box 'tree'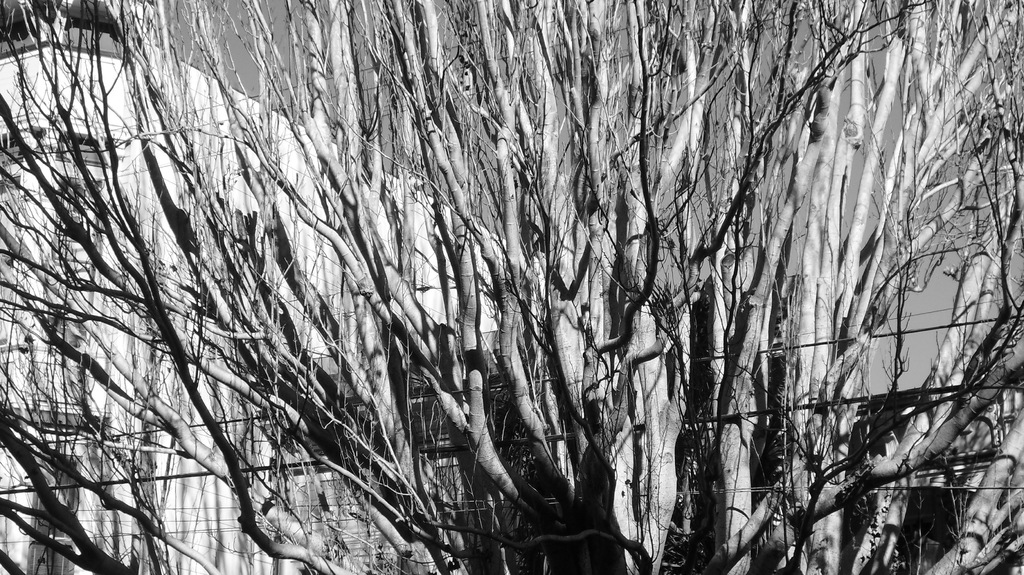
bbox(0, 0, 1023, 574)
